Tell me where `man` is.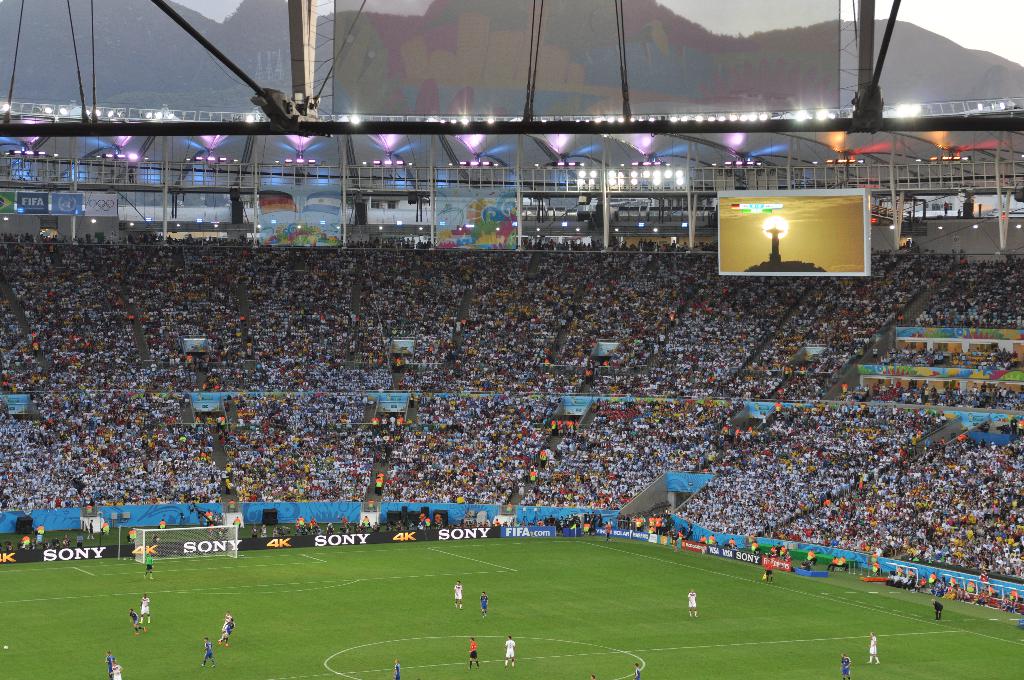
`man` is at bbox(395, 520, 403, 532).
